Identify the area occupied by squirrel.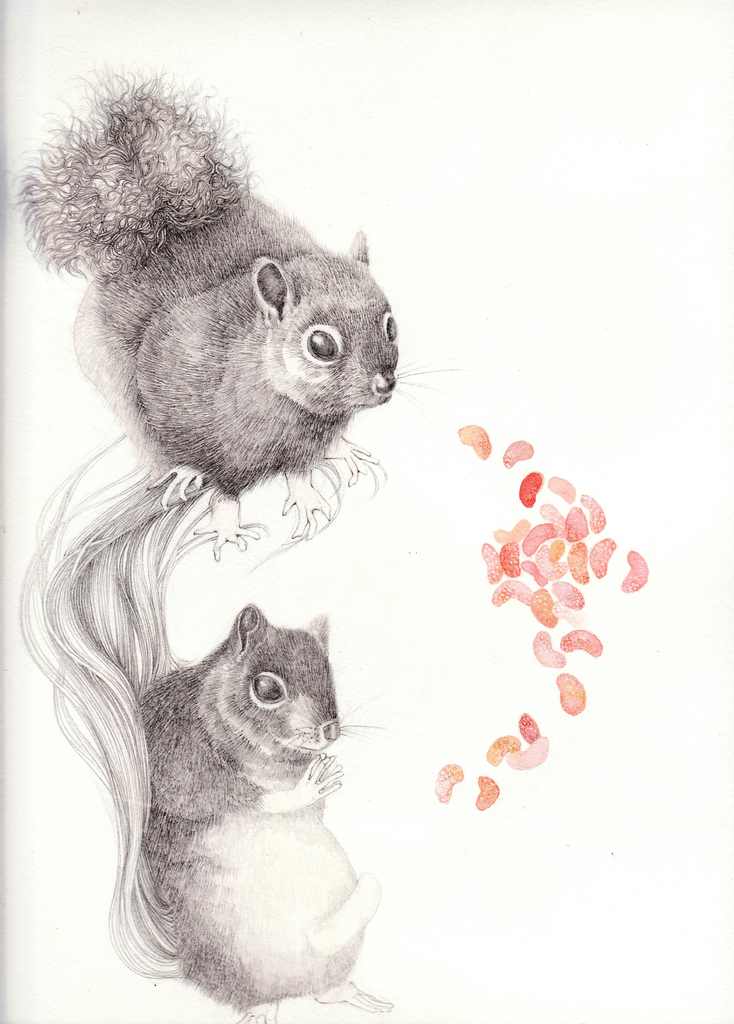
Area: x1=10 y1=56 x2=468 y2=564.
